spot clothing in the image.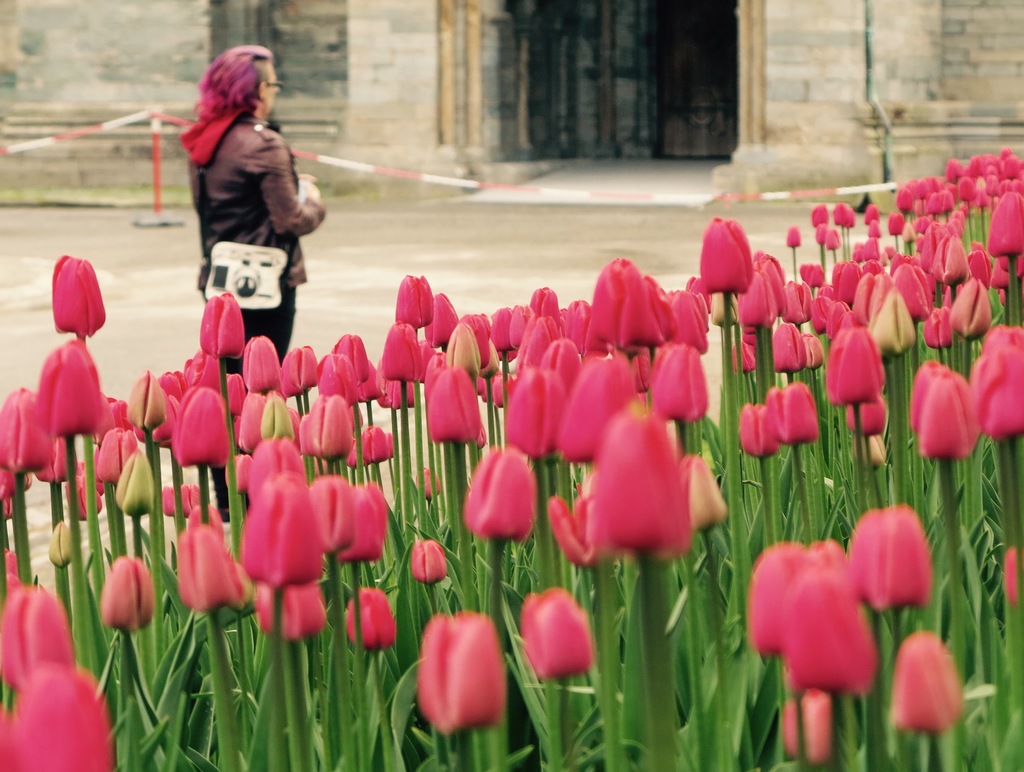
clothing found at 175,68,314,325.
